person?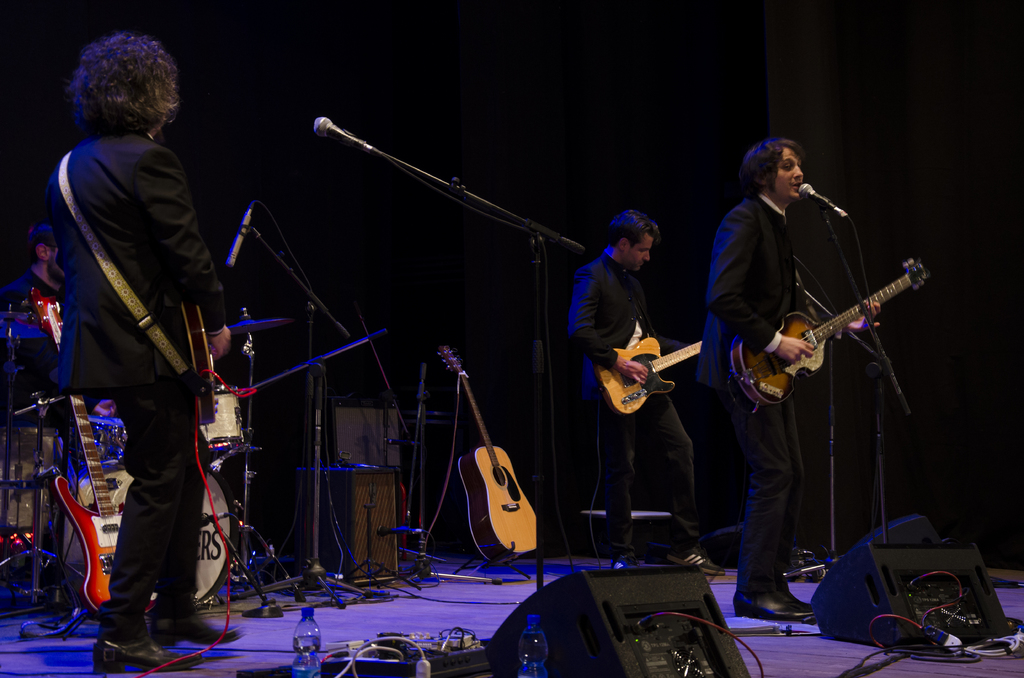
bbox=[565, 206, 721, 579]
